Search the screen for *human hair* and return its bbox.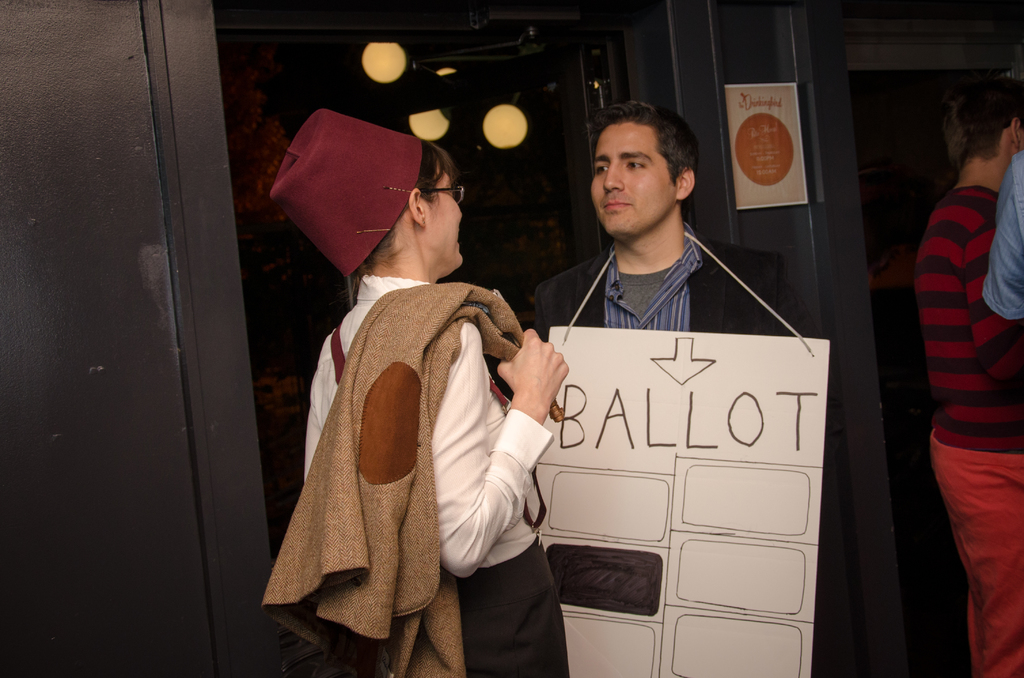
Found: {"left": 949, "top": 72, "right": 1018, "bottom": 179}.
